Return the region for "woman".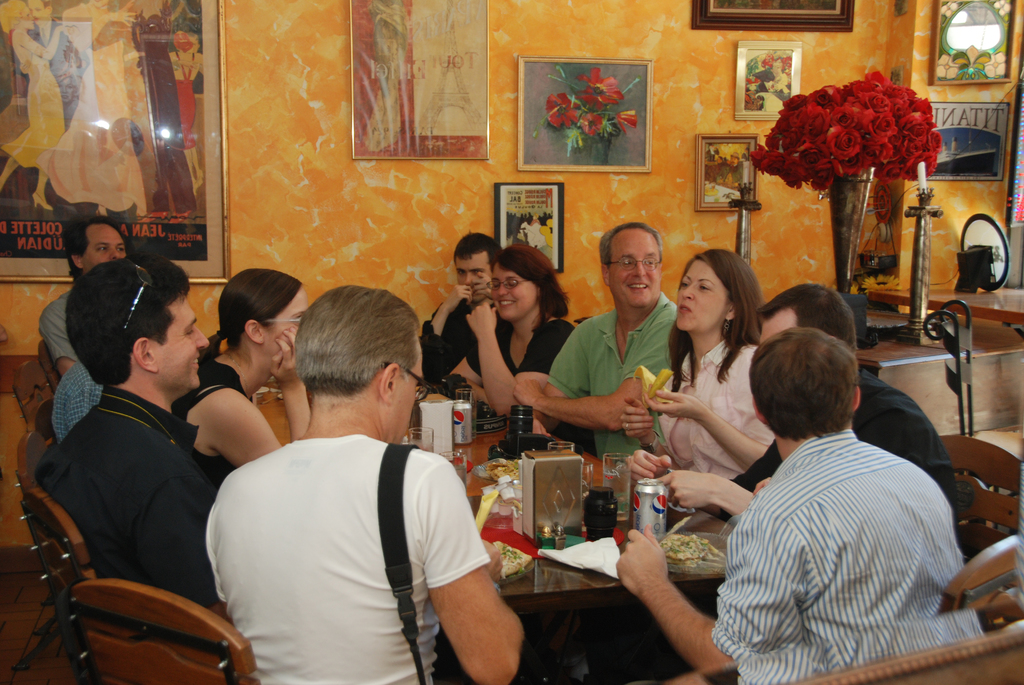
<bbox>662, 257, 781, 487</bbox>.
